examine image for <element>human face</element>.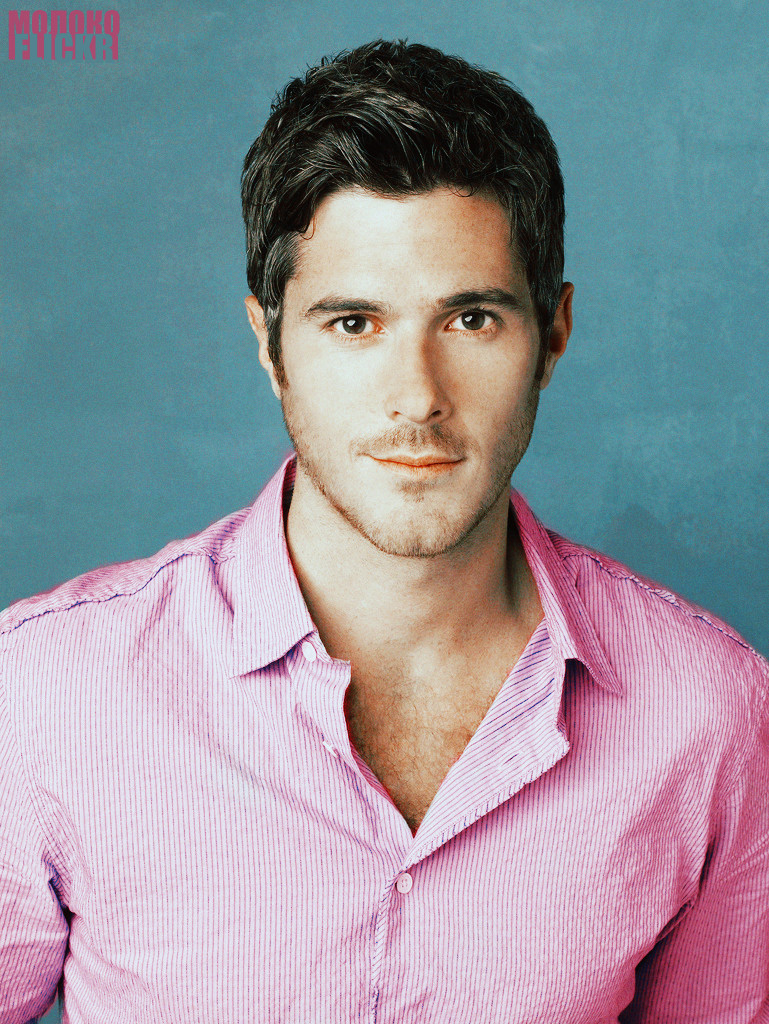
Examination result: 270/174/538/556.
